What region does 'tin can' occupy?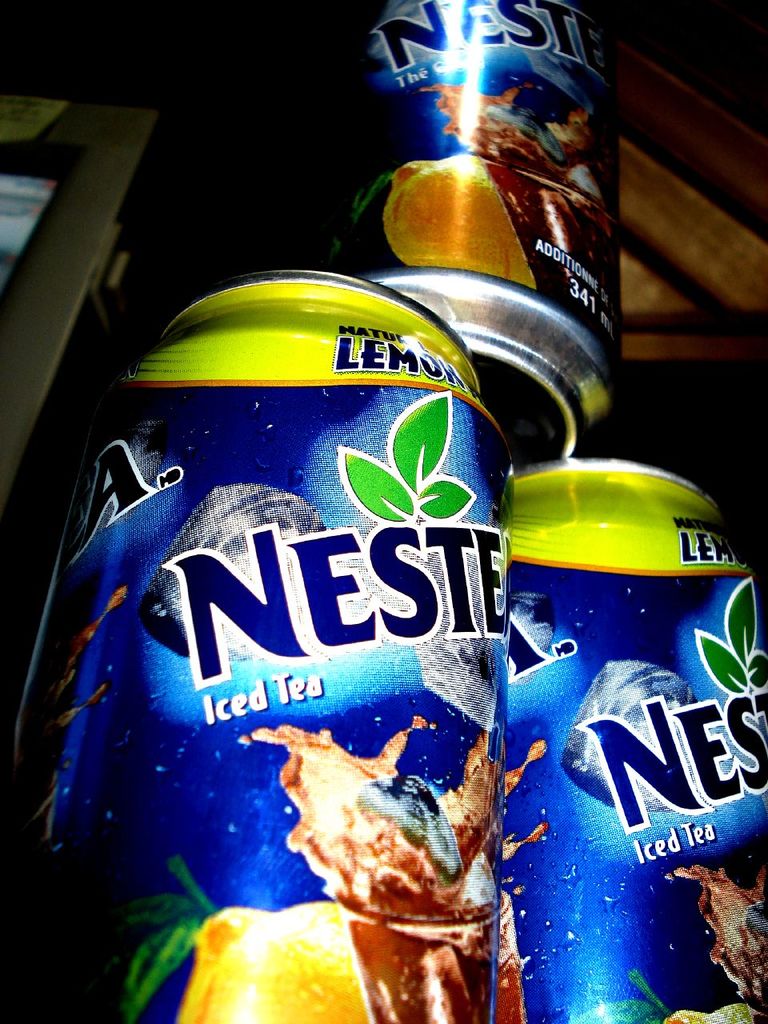
l=329, t=0, r=638, b=455.
